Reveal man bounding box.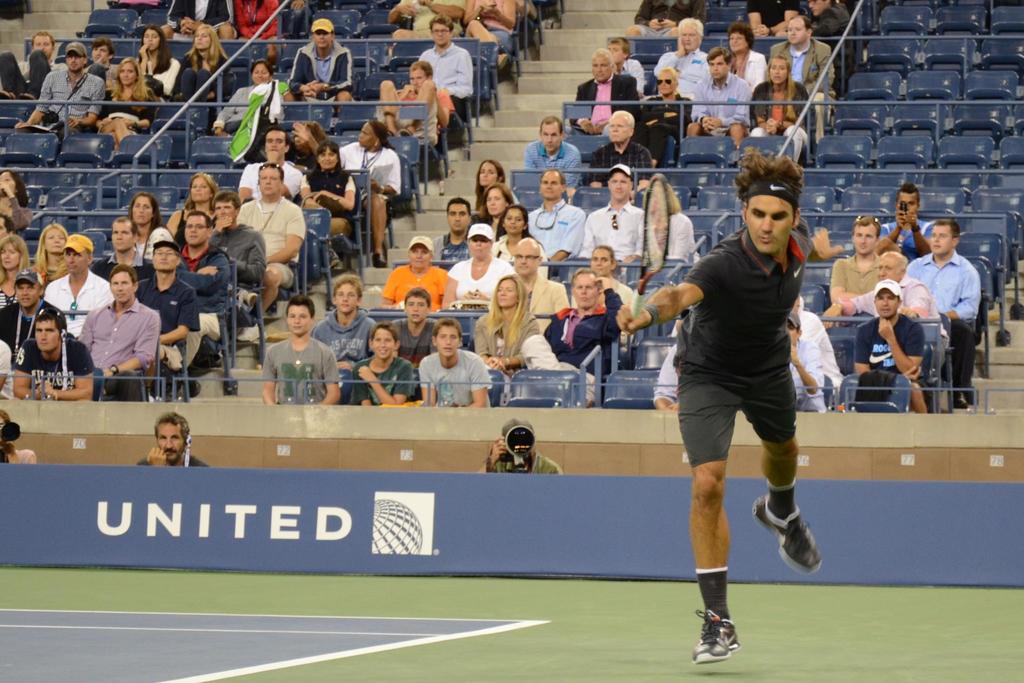
Revealed: BBox(232, 126, 301, 201).
